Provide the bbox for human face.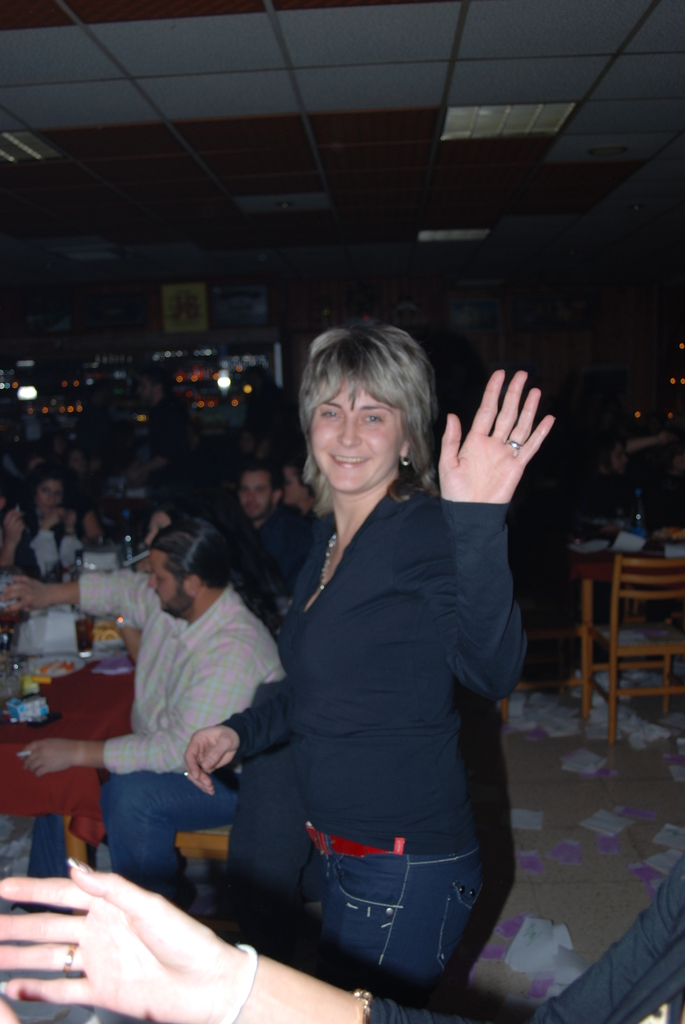
<bbox>38, 485, 62, 515</bbox>.
